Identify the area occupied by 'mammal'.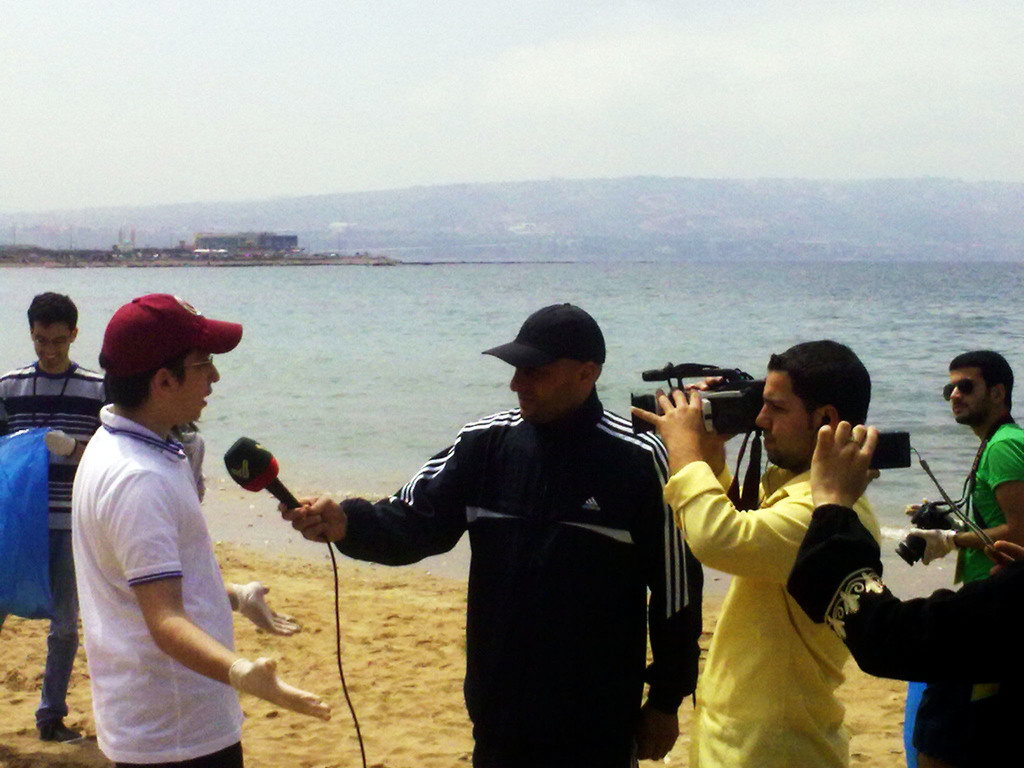
Area: [902, 352, 1023, 590].
